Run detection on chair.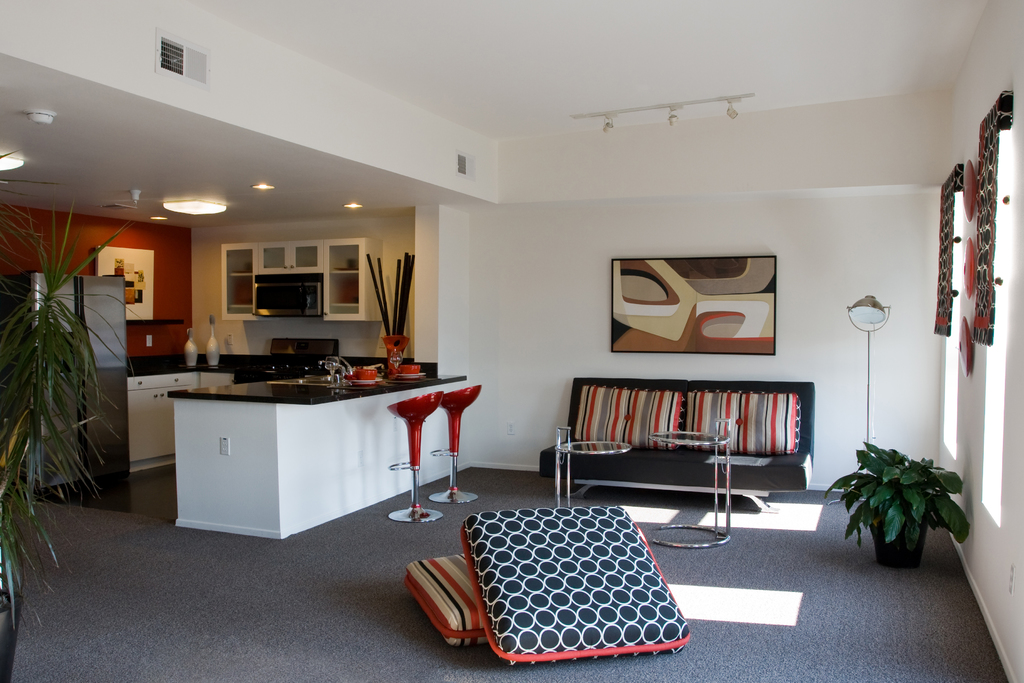
Result: (x1=390, y1=393, x2=443, y2=516).
